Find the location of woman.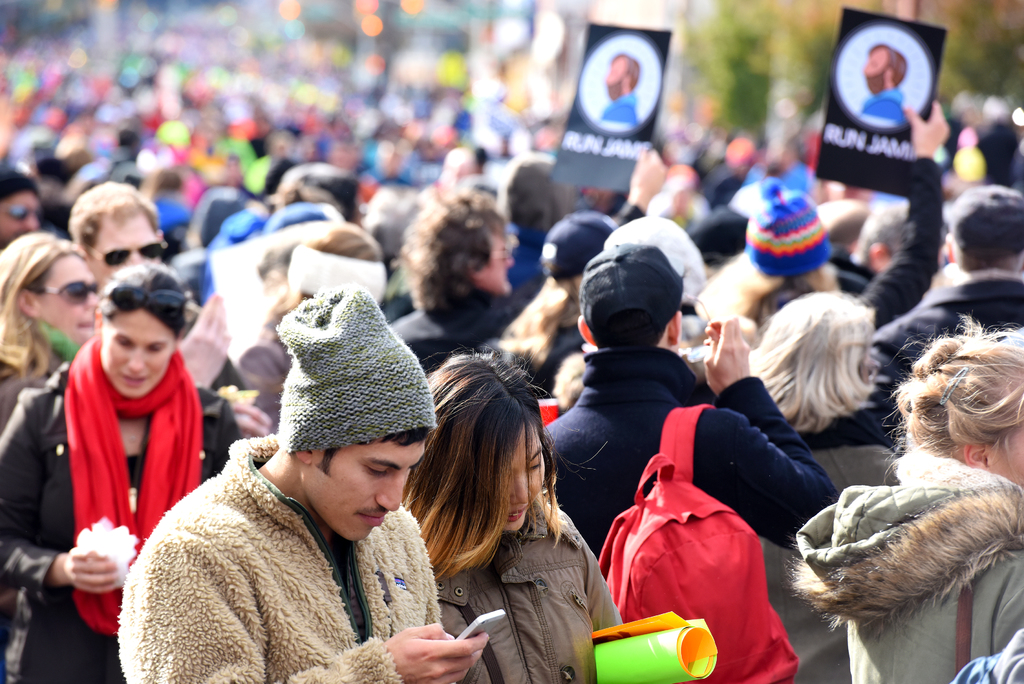
Location: (380, 357, 610, 683).
